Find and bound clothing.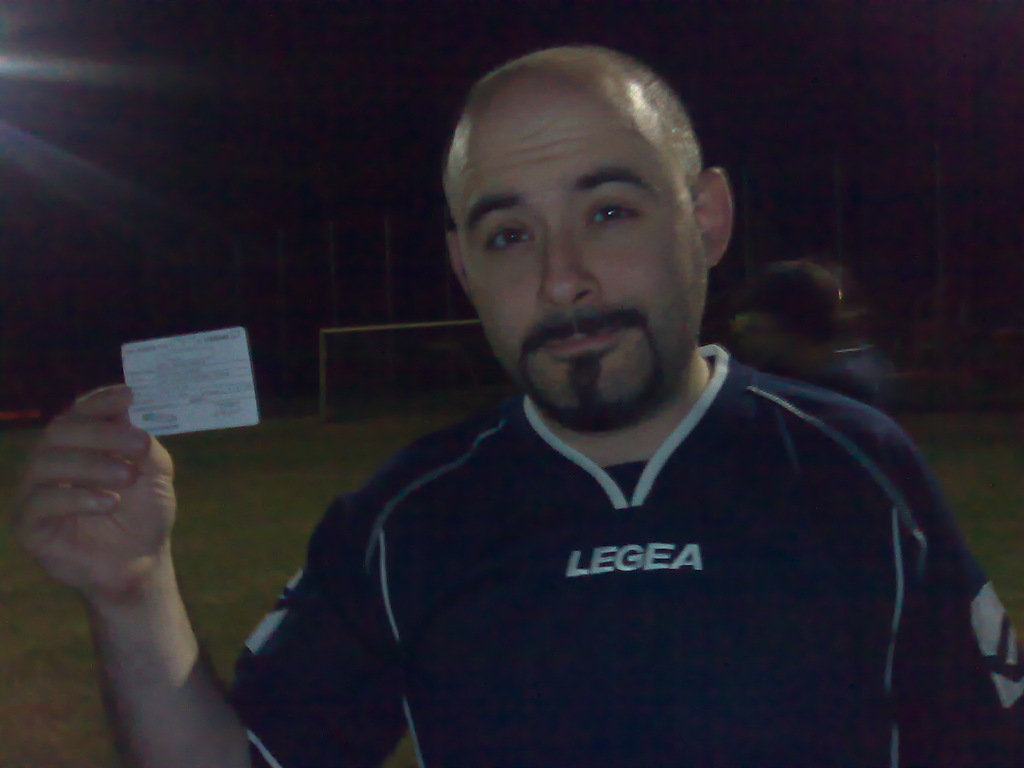
Bound: bbox(250, 339, 999, 743).
